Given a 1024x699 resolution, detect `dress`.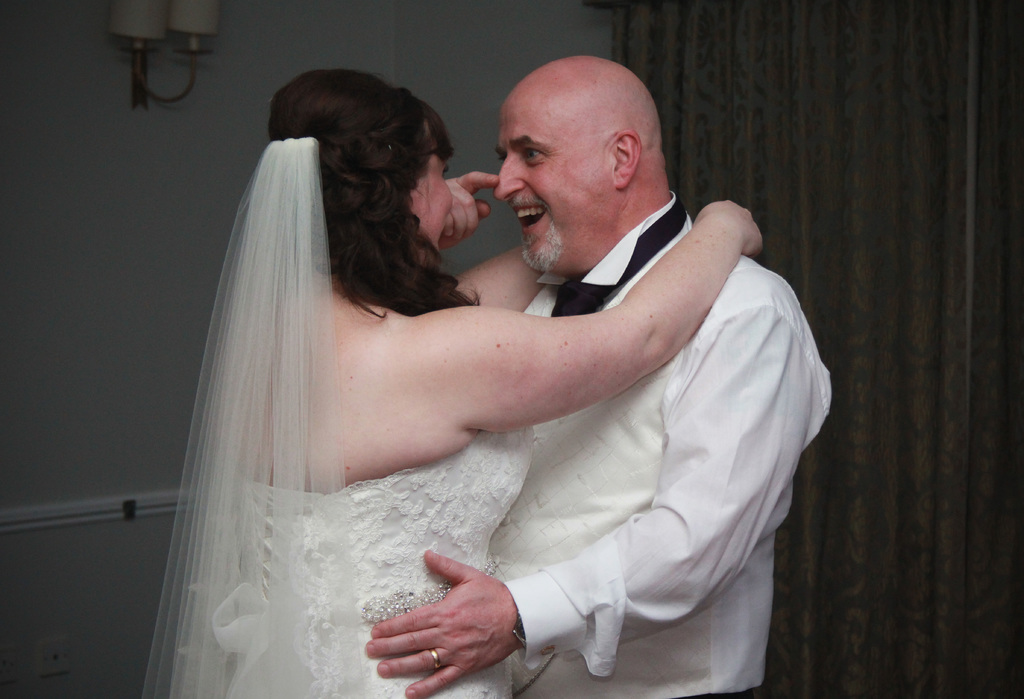
[212, 430, 538, 698].
